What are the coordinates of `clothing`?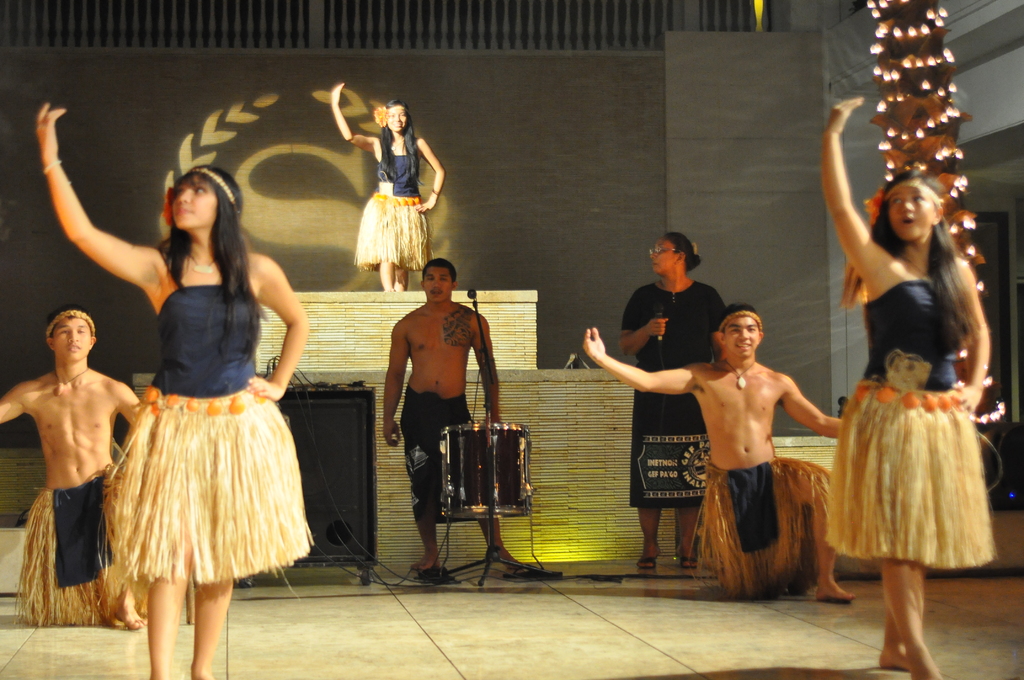
locate(698, 454, 846, 597).
